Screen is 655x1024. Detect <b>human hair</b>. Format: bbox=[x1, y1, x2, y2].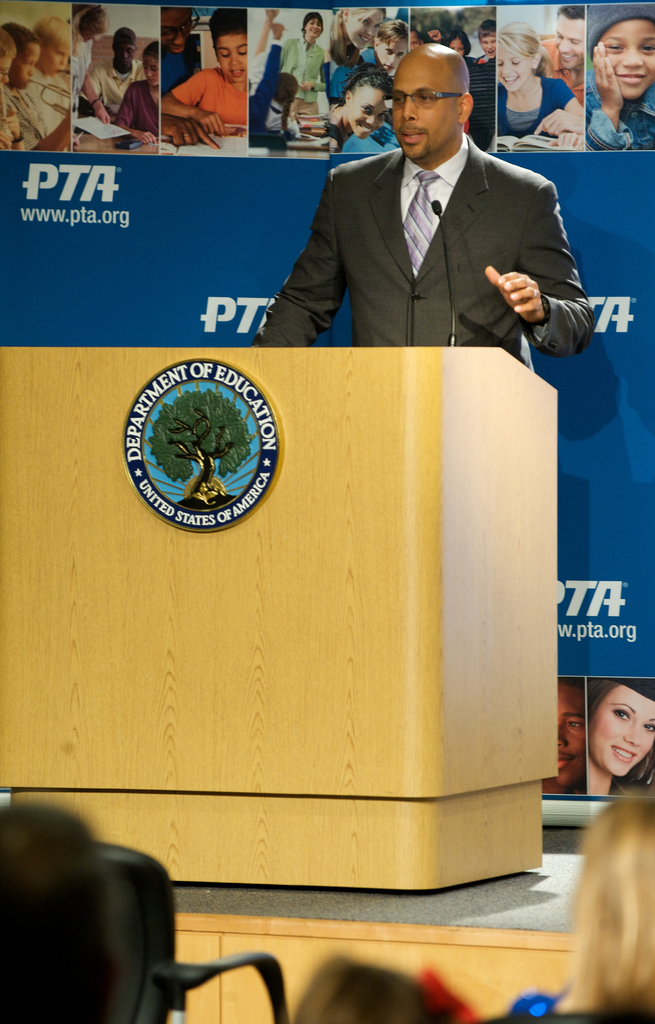
bbox=[478, 20, 494, 43].
